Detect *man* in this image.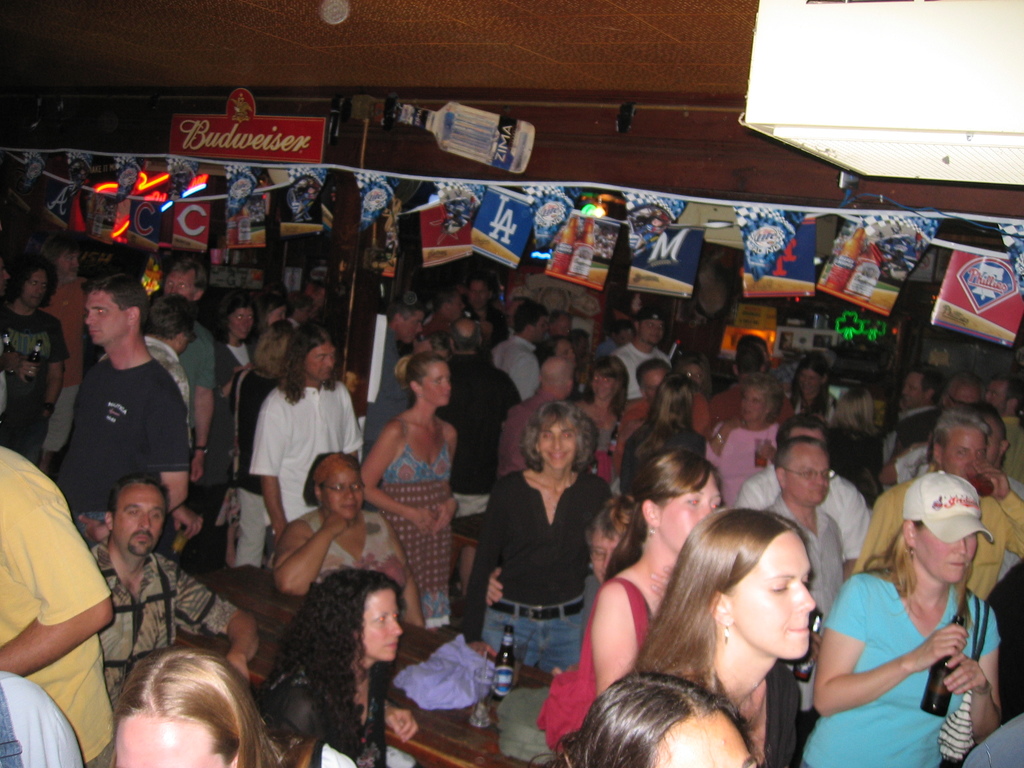
Detection: [735, 415, 873, 566].
